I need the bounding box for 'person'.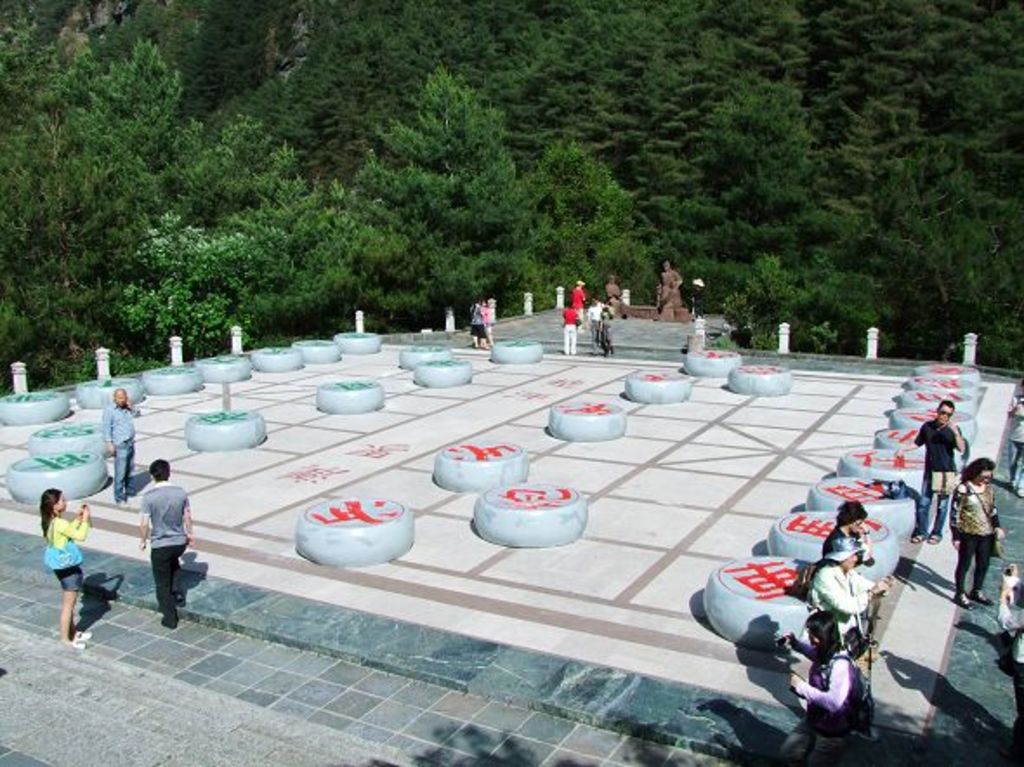
Here it is: bbox=(897, 397, 968, 547).
